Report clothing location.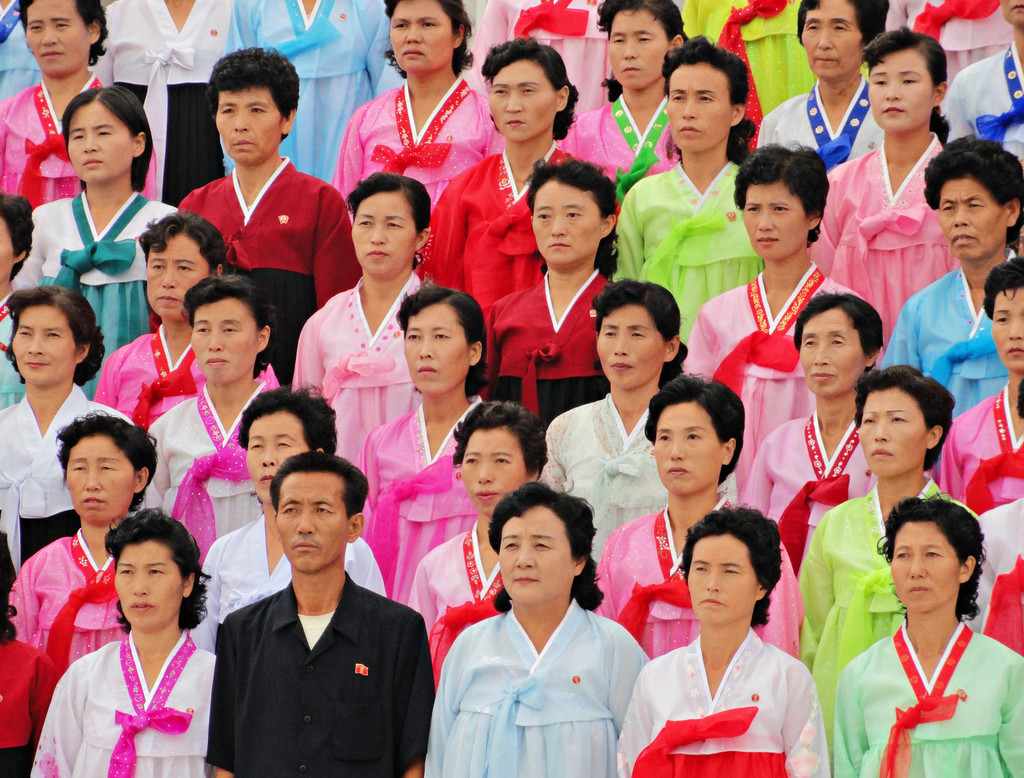
Report: 692:267:860:467.
